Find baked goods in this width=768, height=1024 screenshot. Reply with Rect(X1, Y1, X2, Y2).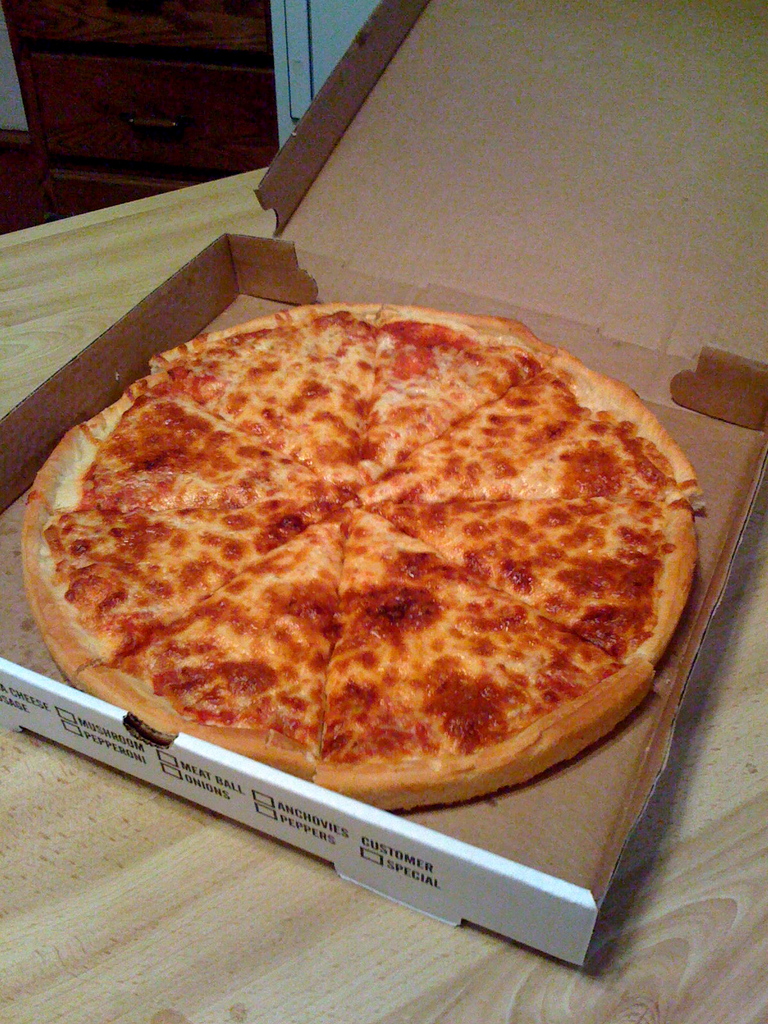
Rect(12, 295, 710, 815).
